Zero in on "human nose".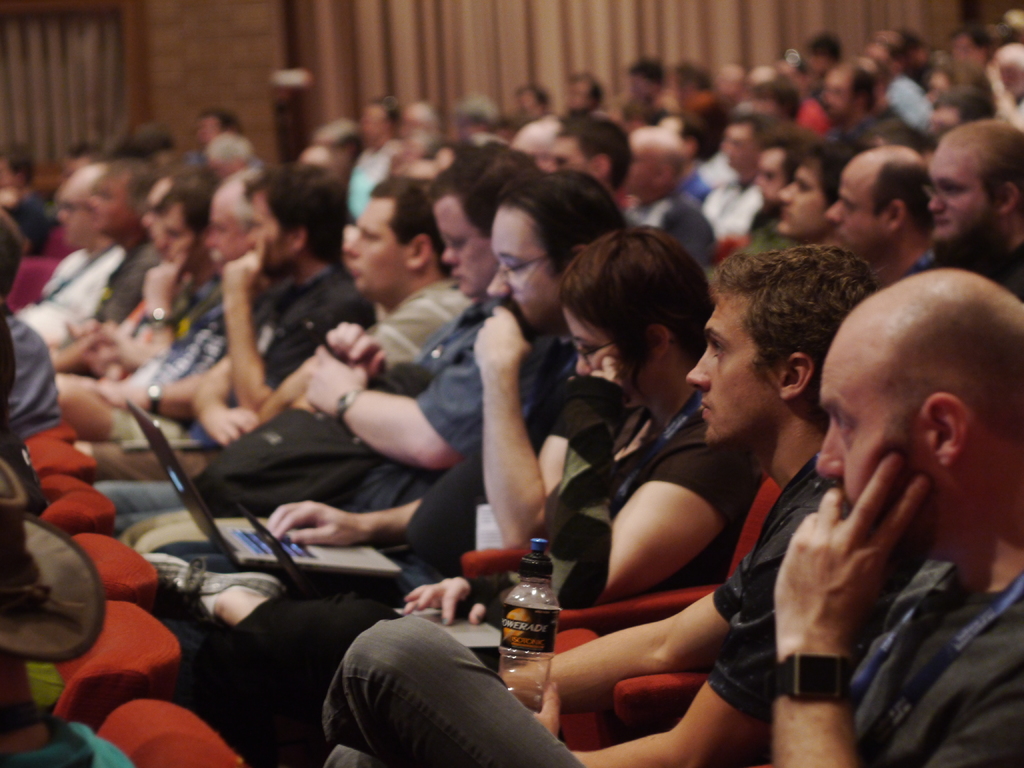
Zeroed in: region(931, 196, 946, 214).
